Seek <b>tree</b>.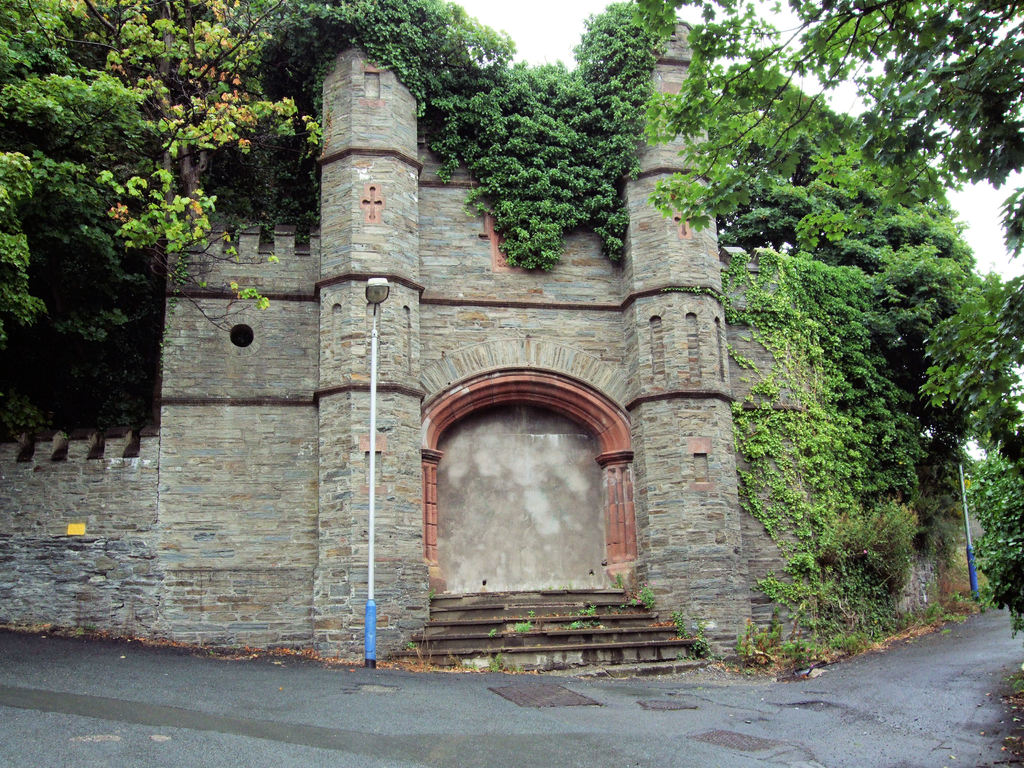
640:0:1023:257.
